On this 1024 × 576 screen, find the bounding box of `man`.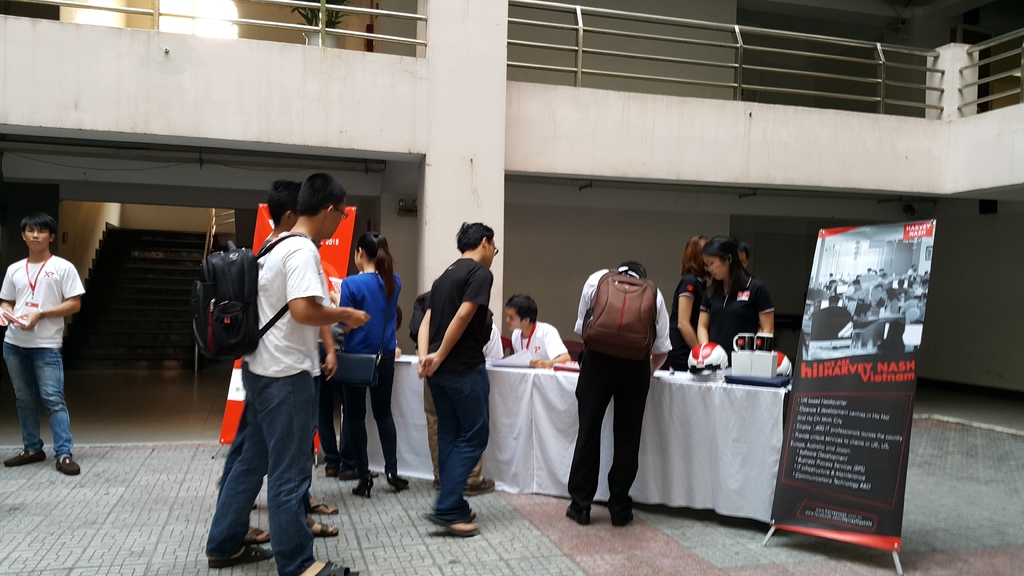
Bounding box: <region>508, 292, 572, 364</region>.
